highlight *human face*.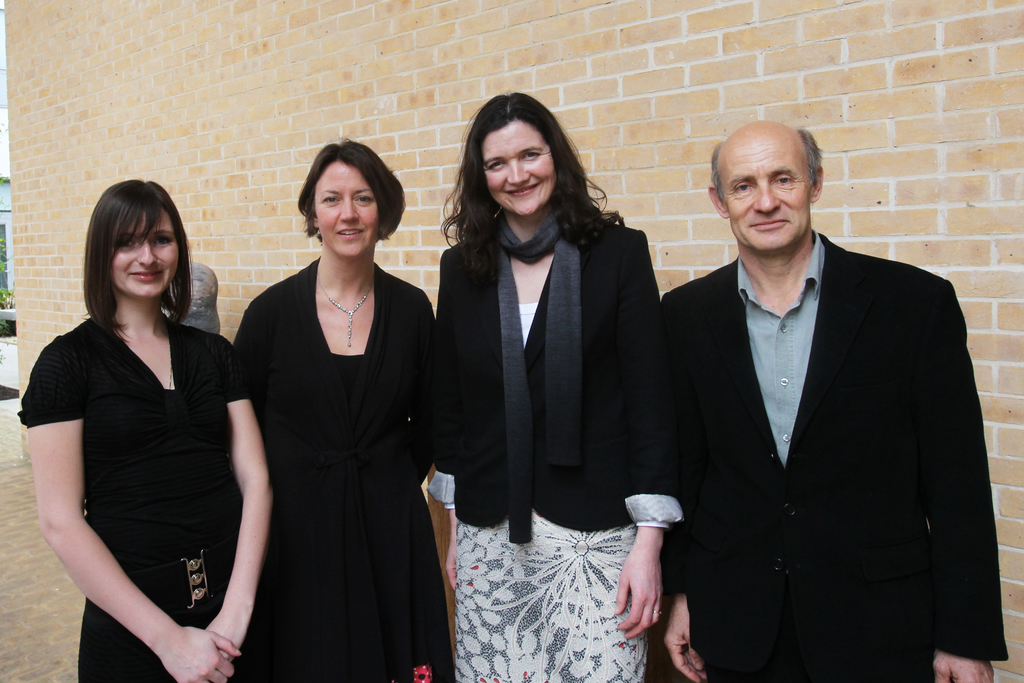
Highlighted region: rect(486, 120, 561, 218).
